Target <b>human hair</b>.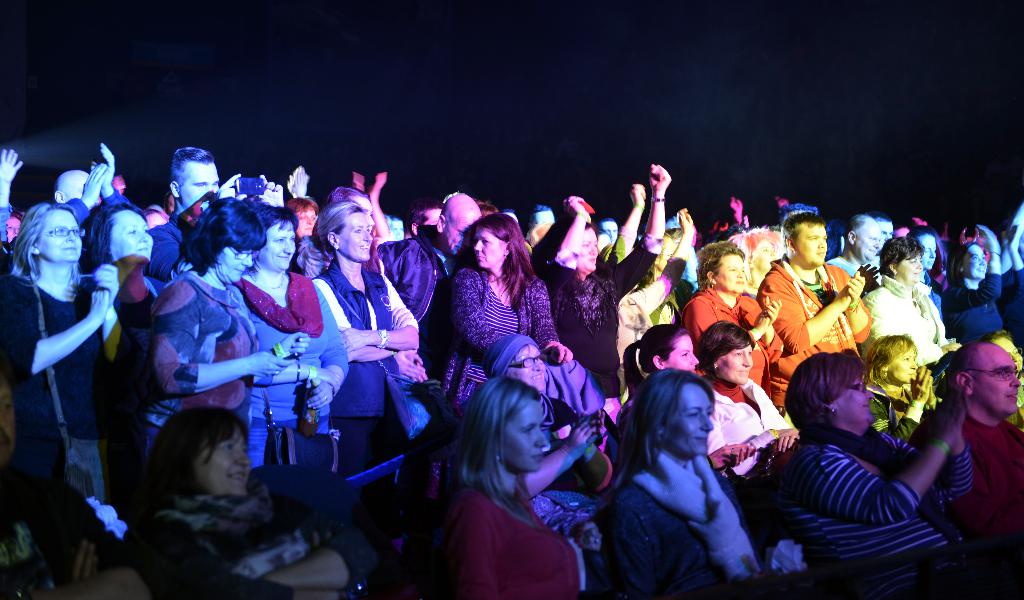
Target region: [left=287, top=192, right=317, bottom=215].
